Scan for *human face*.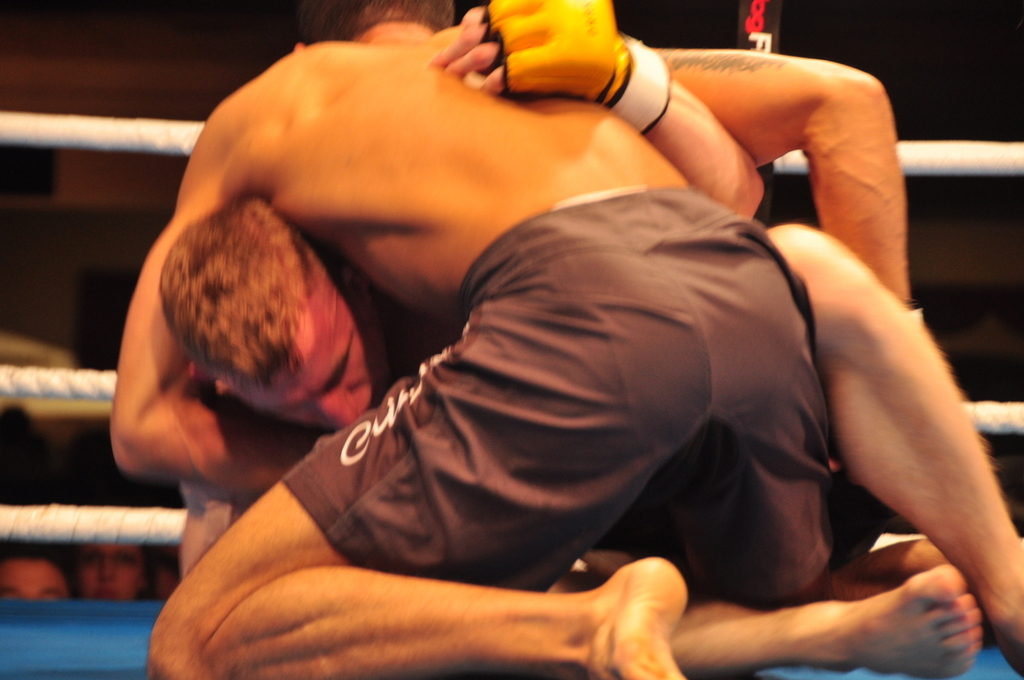
Scan result: (x1=0, y1=565, x2=71, y2=601).
